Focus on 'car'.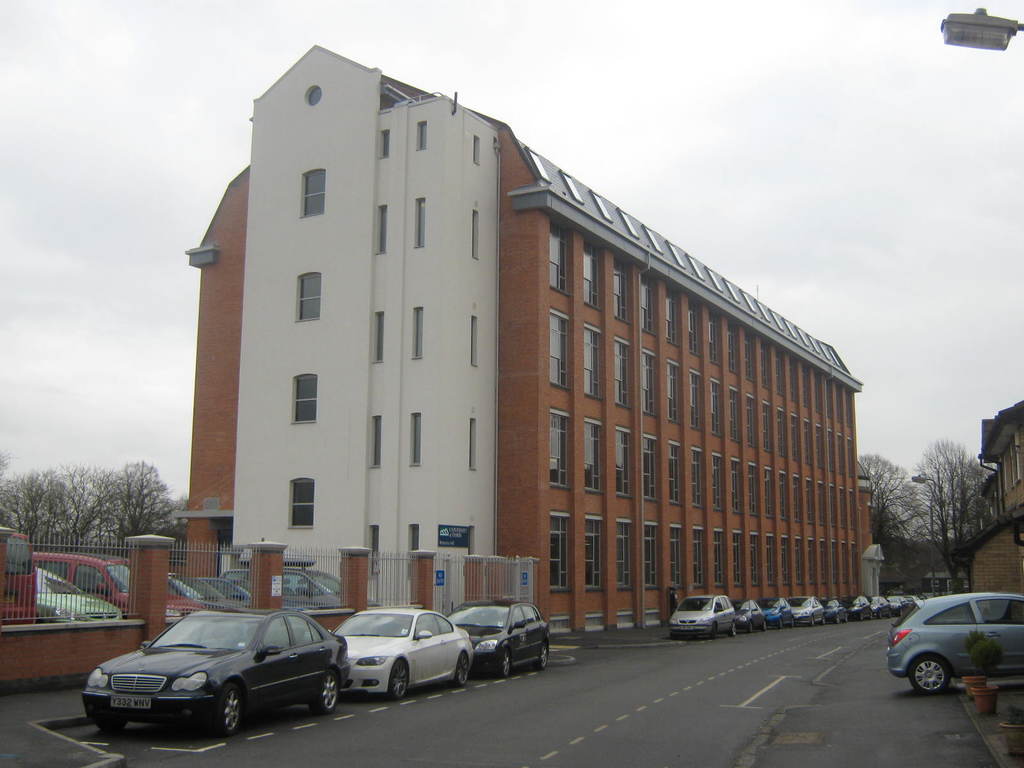
Focused at [205,580,262,602].
